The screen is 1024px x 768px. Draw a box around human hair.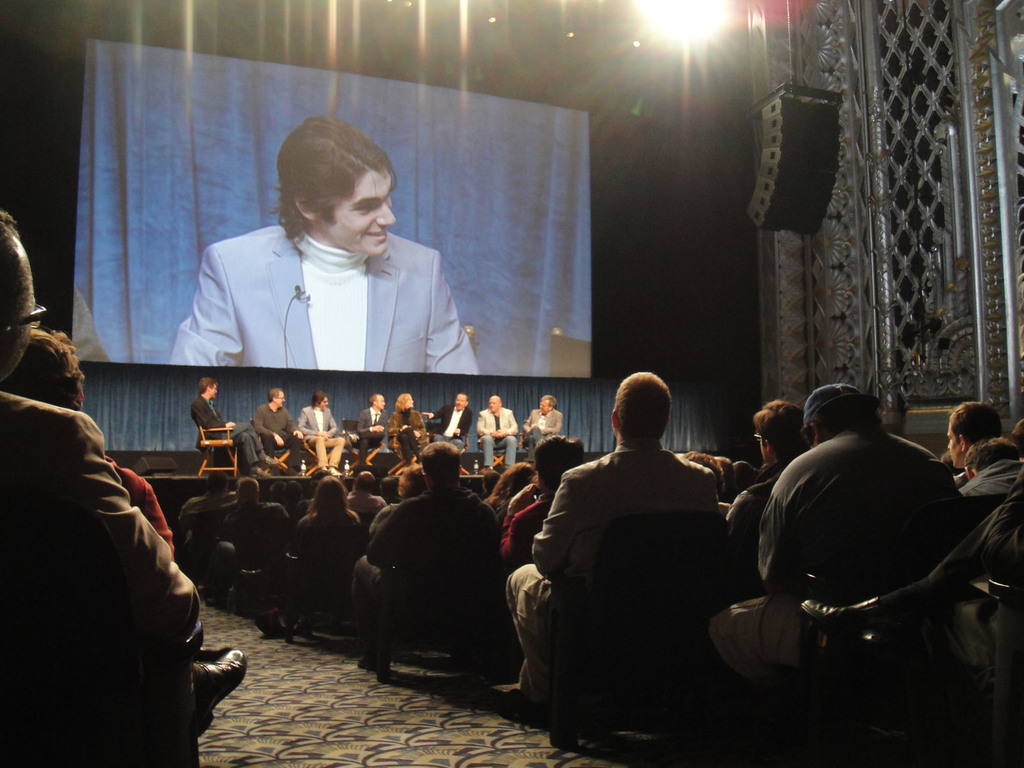
rect(0, 209, 28, 323).
